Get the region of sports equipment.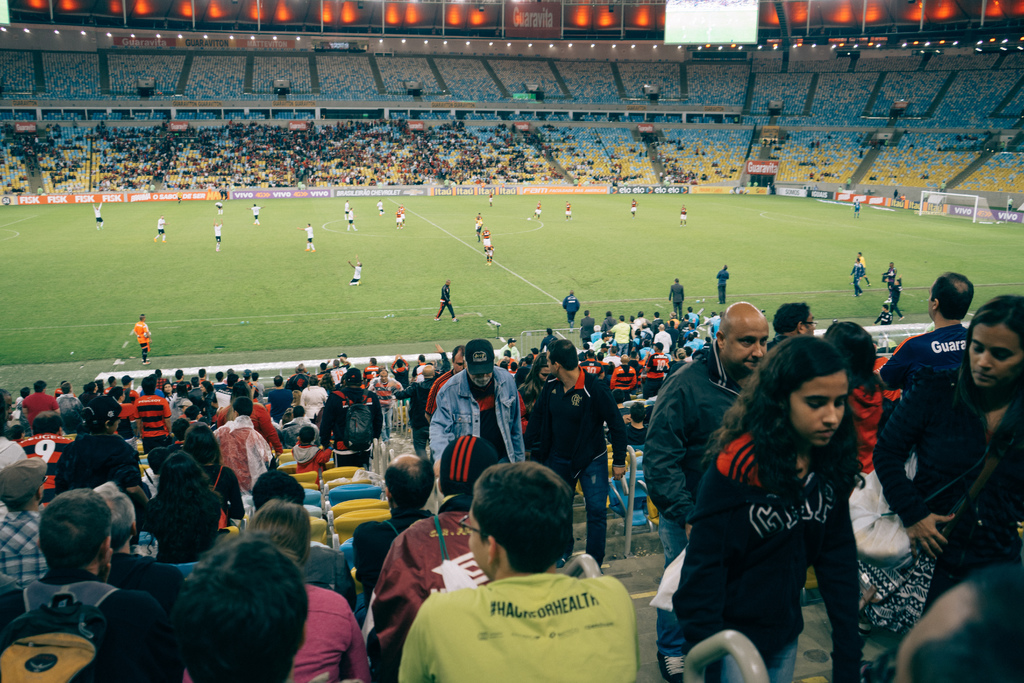
160 237 167 243.
